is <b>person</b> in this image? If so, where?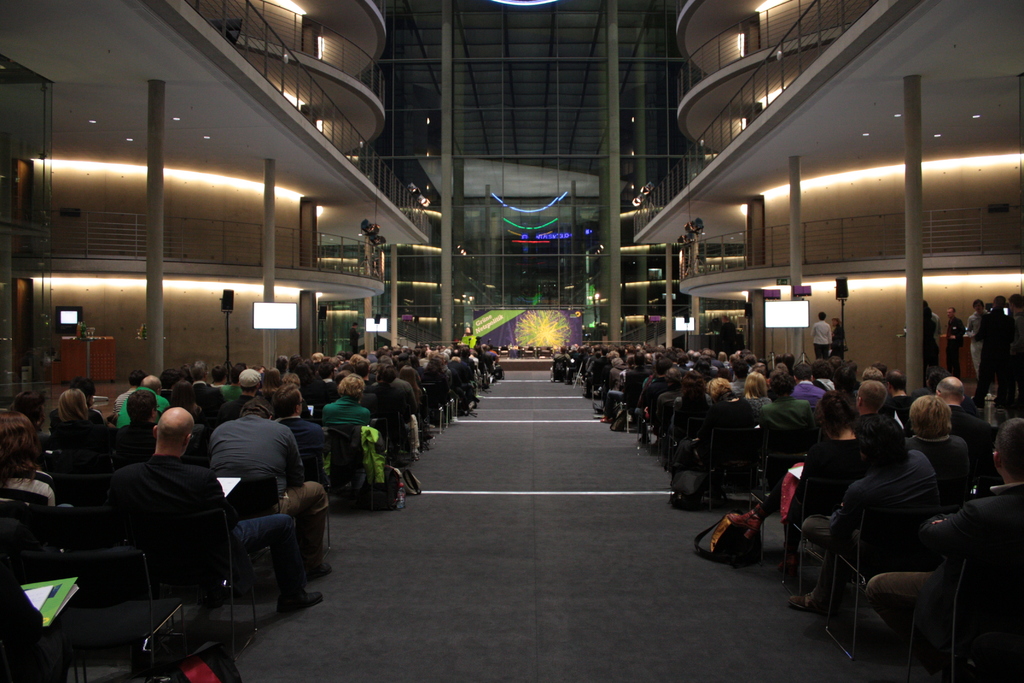
Yes, at x1=888, y1=369, x2=904, y2=398.
